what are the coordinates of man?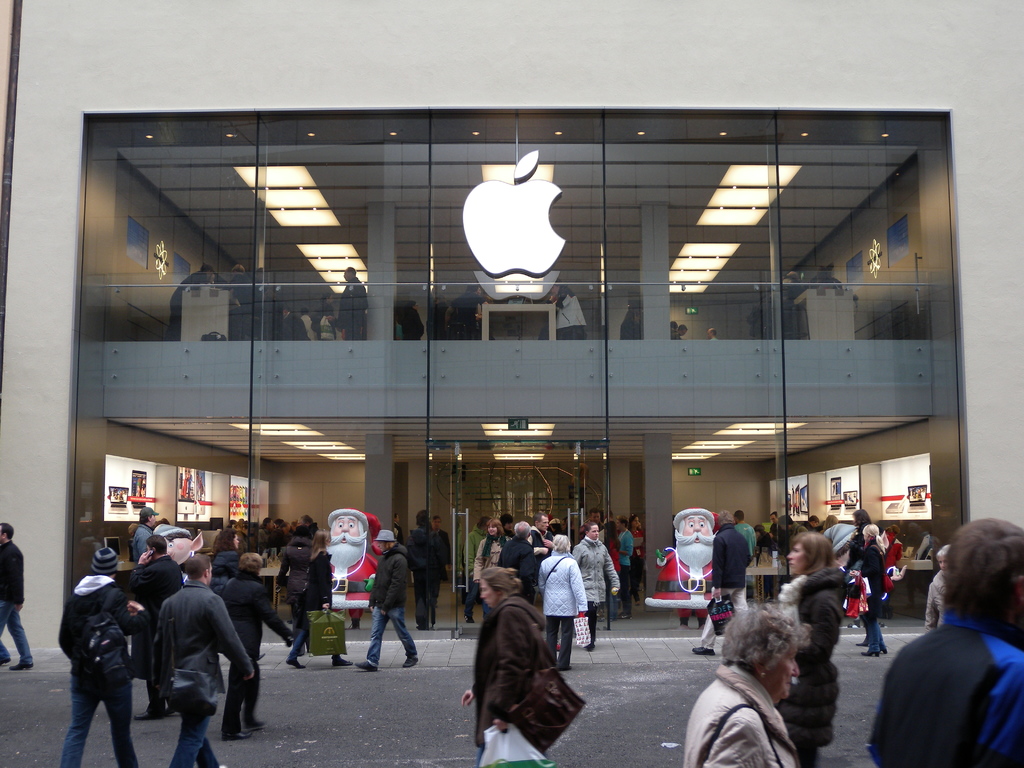
(501, 511, 518, 542).
